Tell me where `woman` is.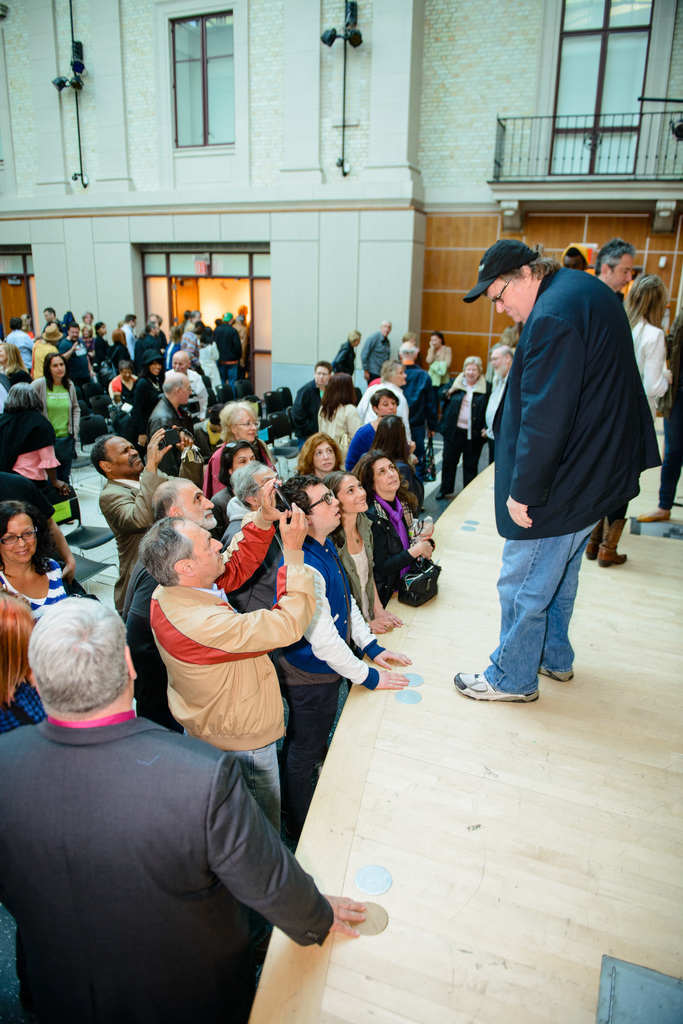
`woman` is at x1=0 y1=480 x2=81 y2=684.
